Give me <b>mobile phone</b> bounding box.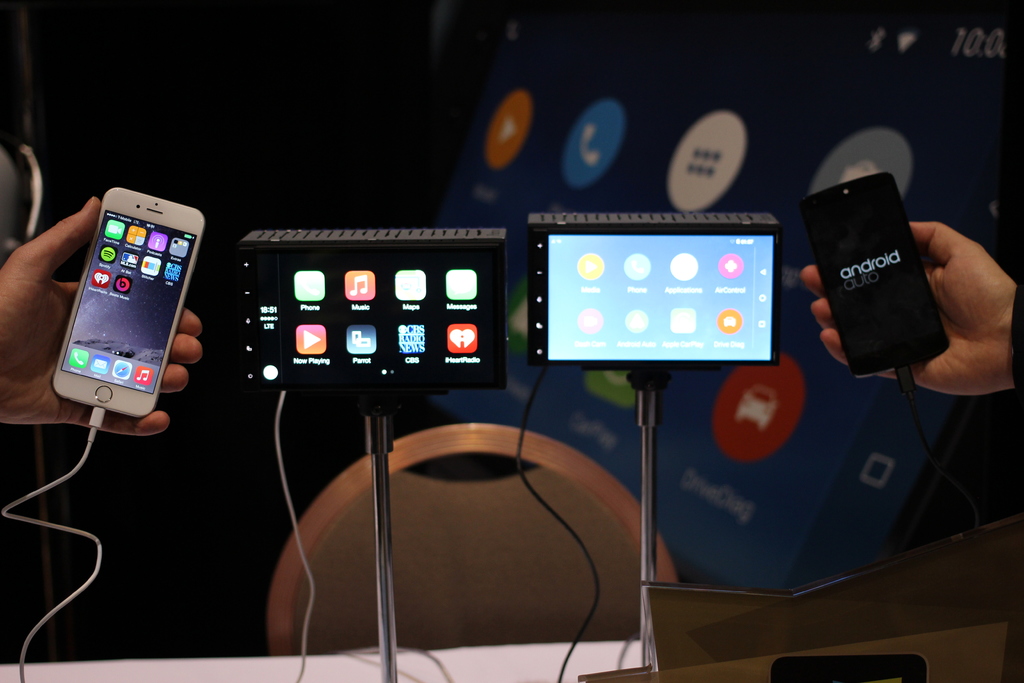
[left=529, top=226, right=779, bottom=367].
